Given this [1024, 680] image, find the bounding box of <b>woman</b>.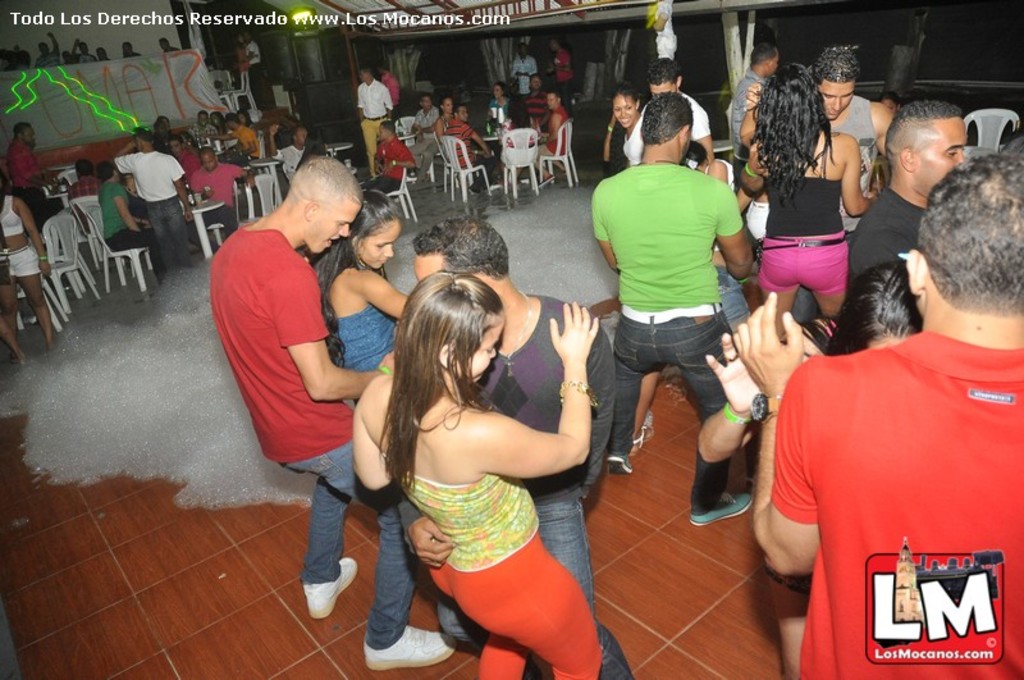
(535,87,570,174).
